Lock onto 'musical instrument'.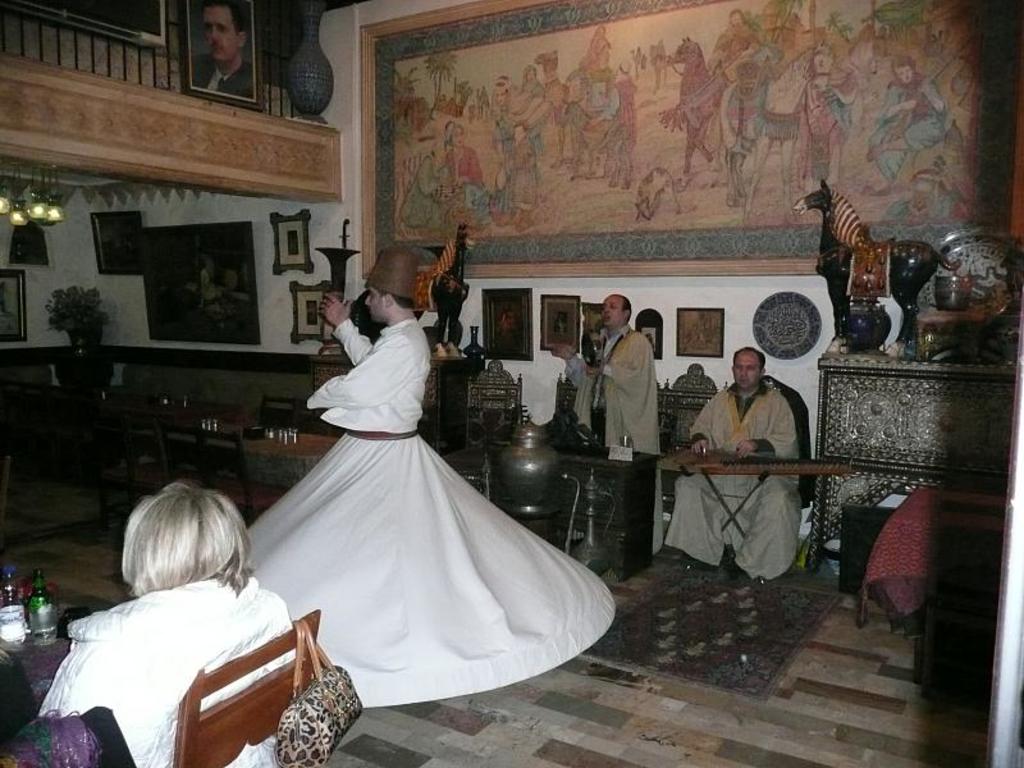
Locked: x1=576, y1=325, x2=608, y2=379.
